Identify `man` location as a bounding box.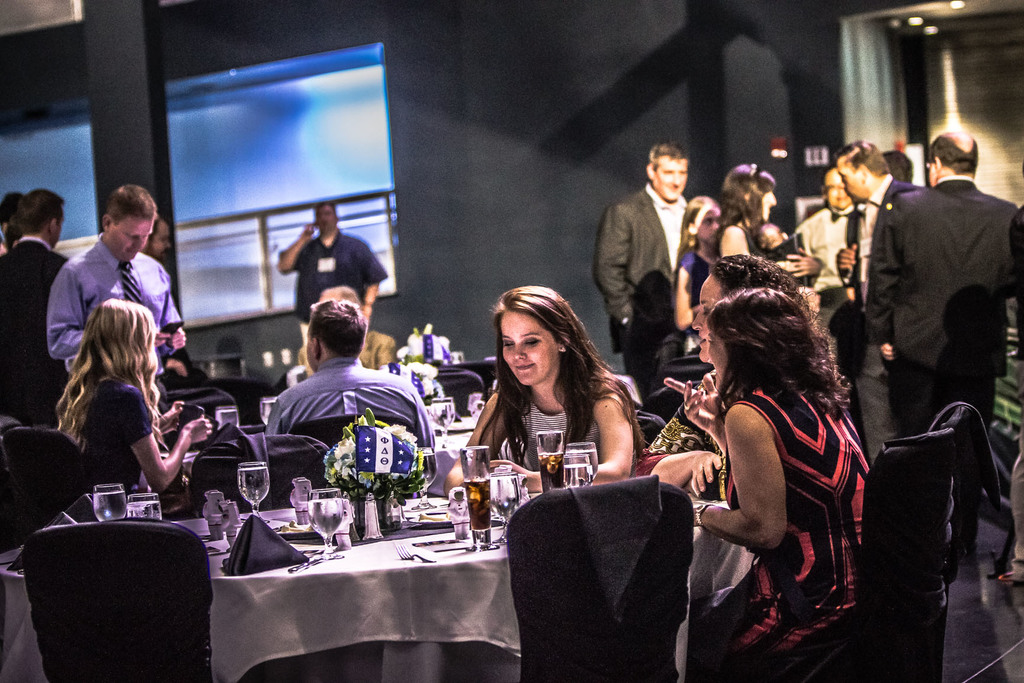
<region>0, 192, 29, 252</region>.
